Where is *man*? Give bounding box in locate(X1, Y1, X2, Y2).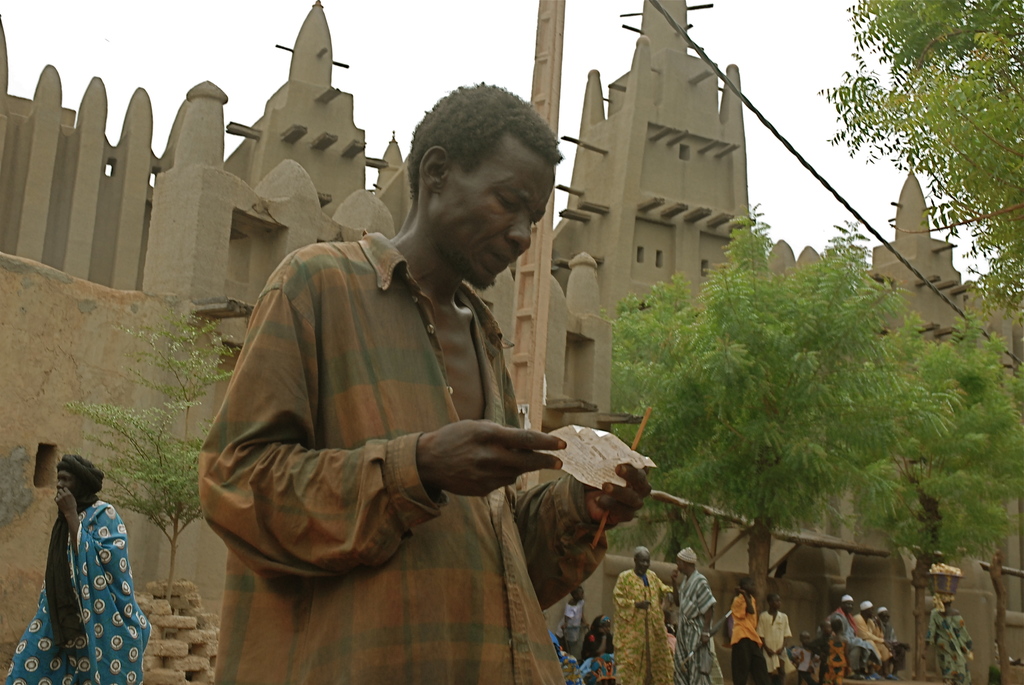
locate(920, 595, 977, 684).
